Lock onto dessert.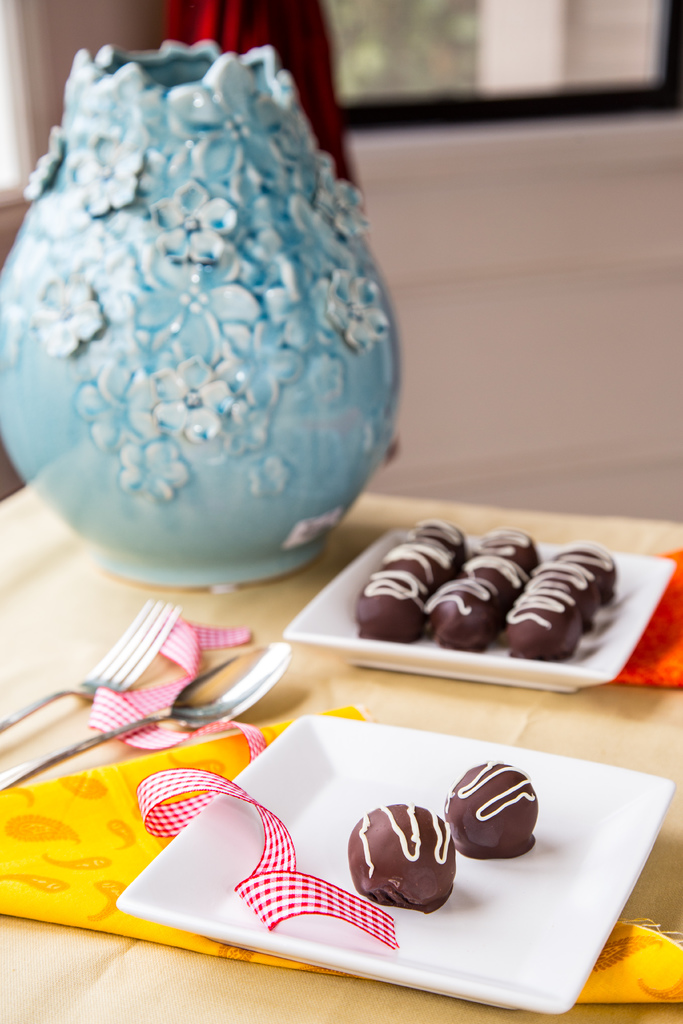
Locked: region(354, 516, 614, 662).
